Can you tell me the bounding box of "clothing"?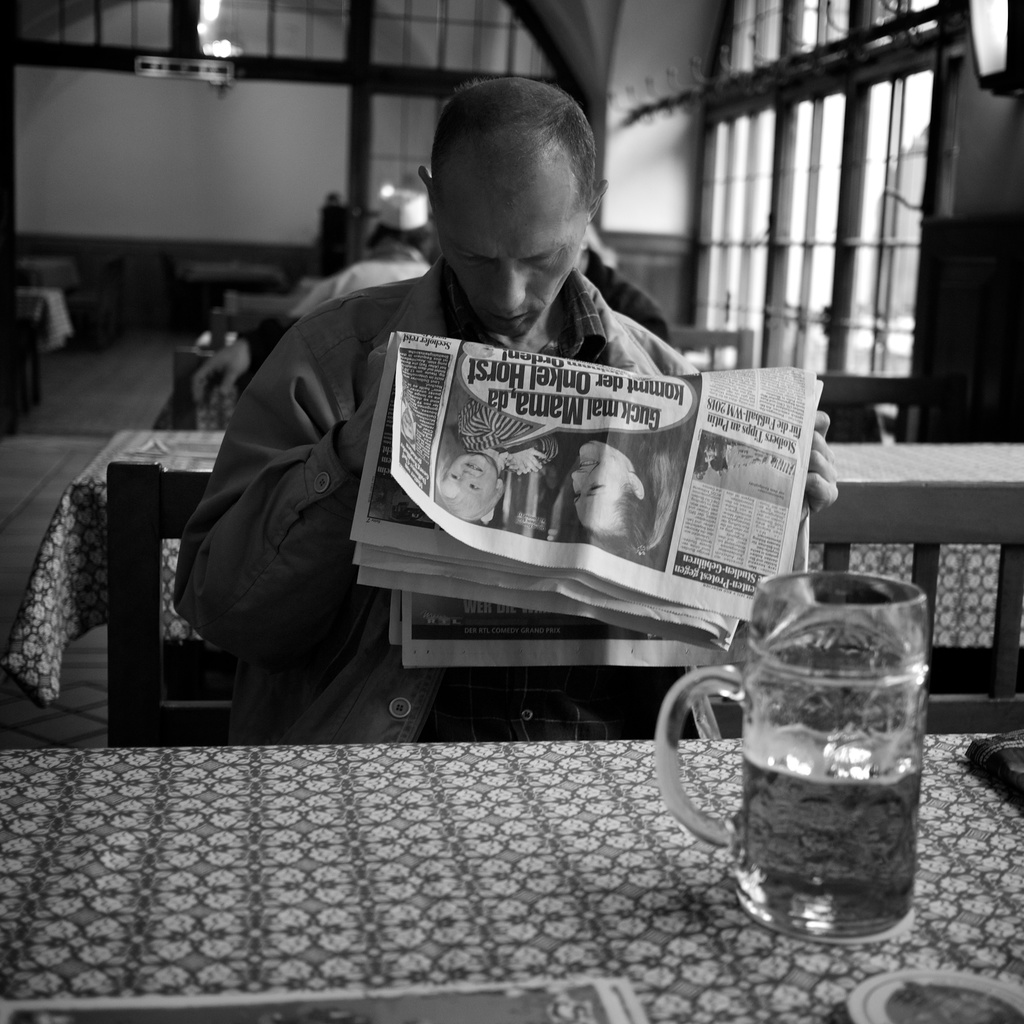
crop(169, 154, 669, 735).
